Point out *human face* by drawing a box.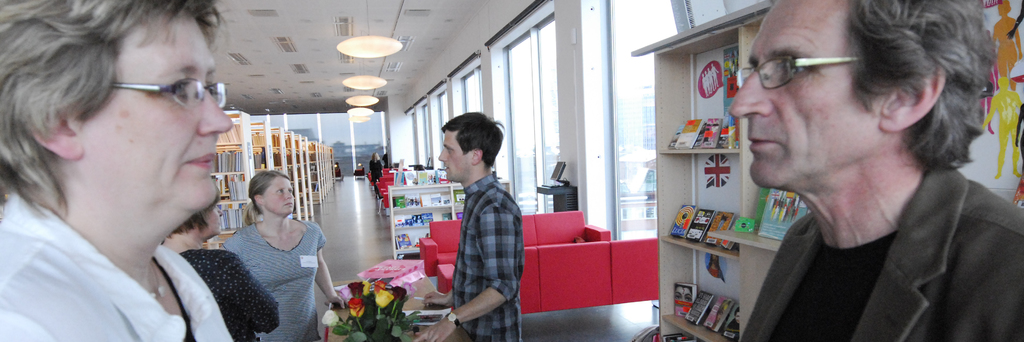
[440,133,472,184].
